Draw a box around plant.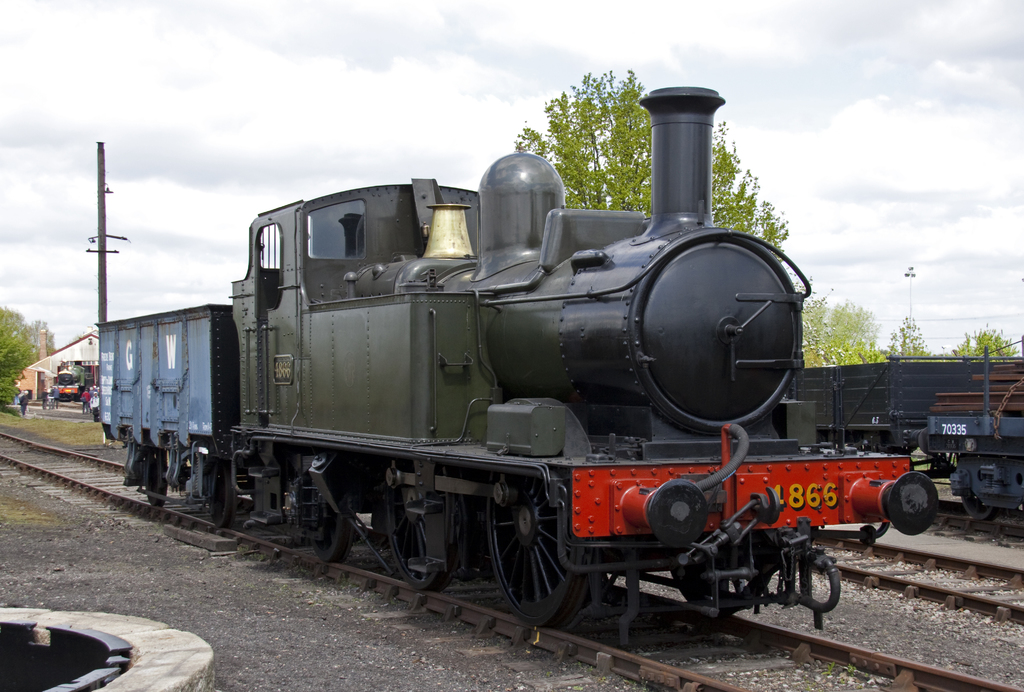
{"x1": 789, "y1": 277, "x2": 900, "y2": 362}.
